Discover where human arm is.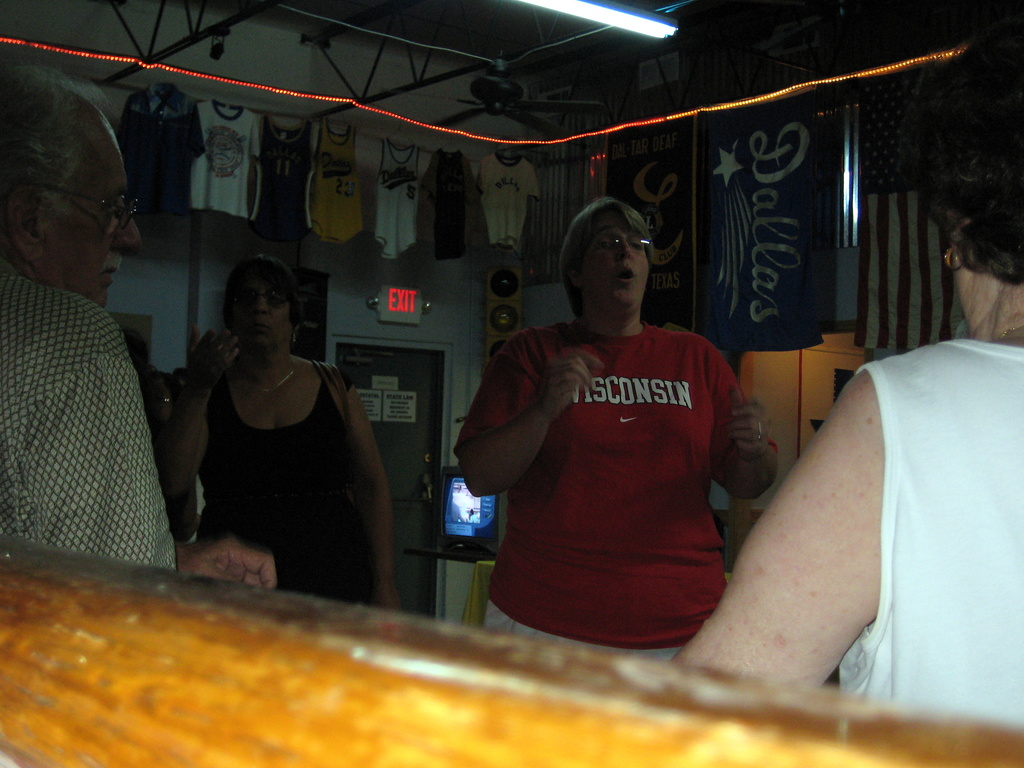
Discovered at 337 366 408 605.
